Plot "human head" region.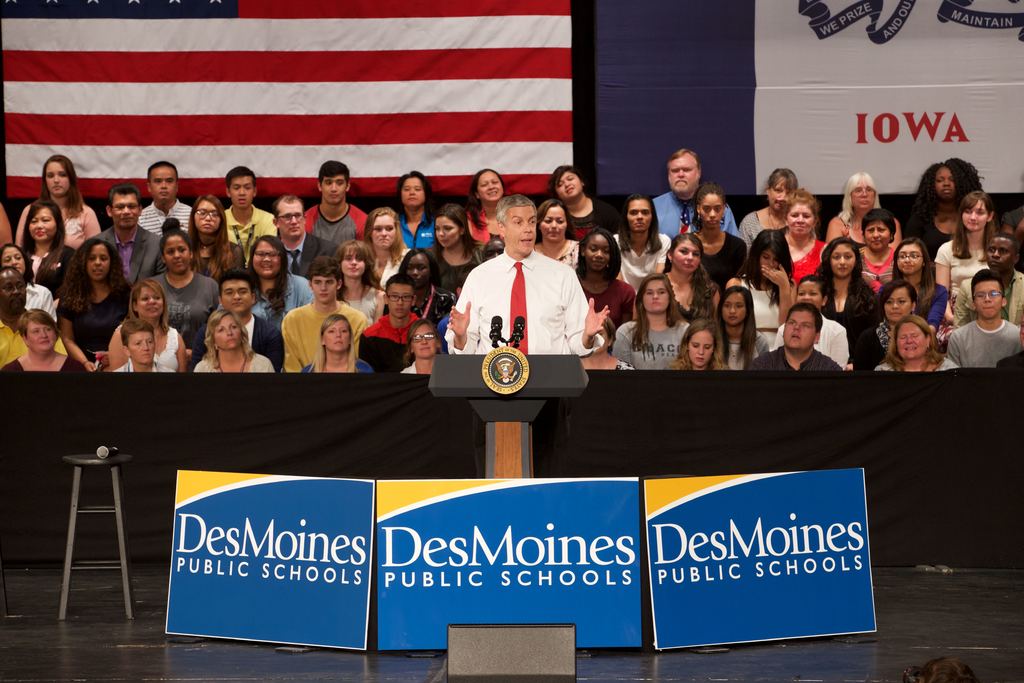
Plotted at 226:166:259:208.
